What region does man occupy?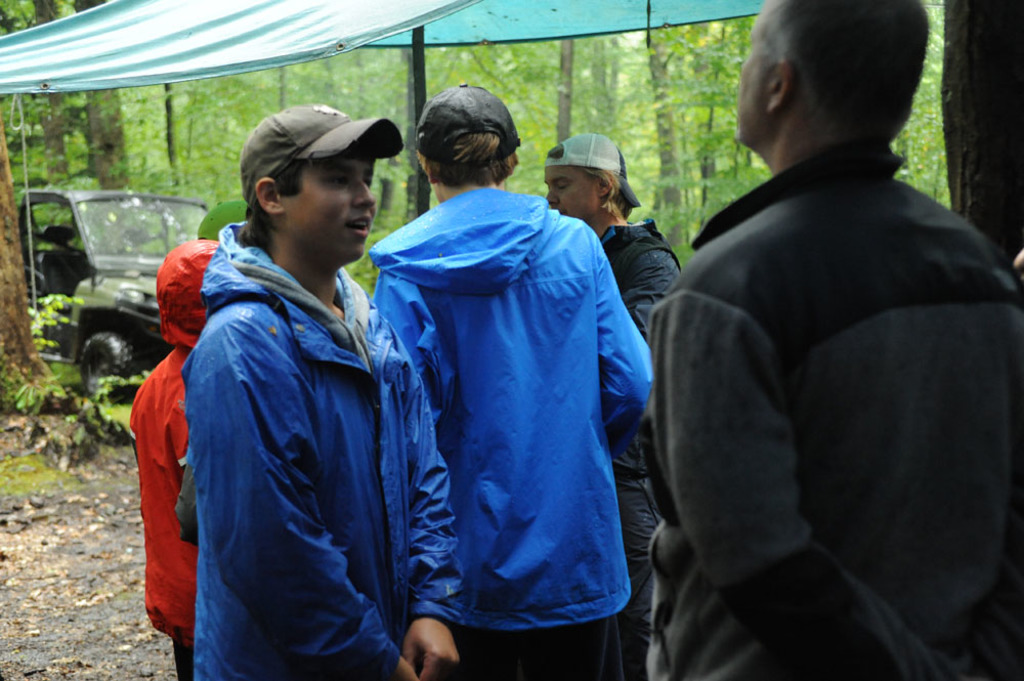
Rect(191, 102, 467, 680).
